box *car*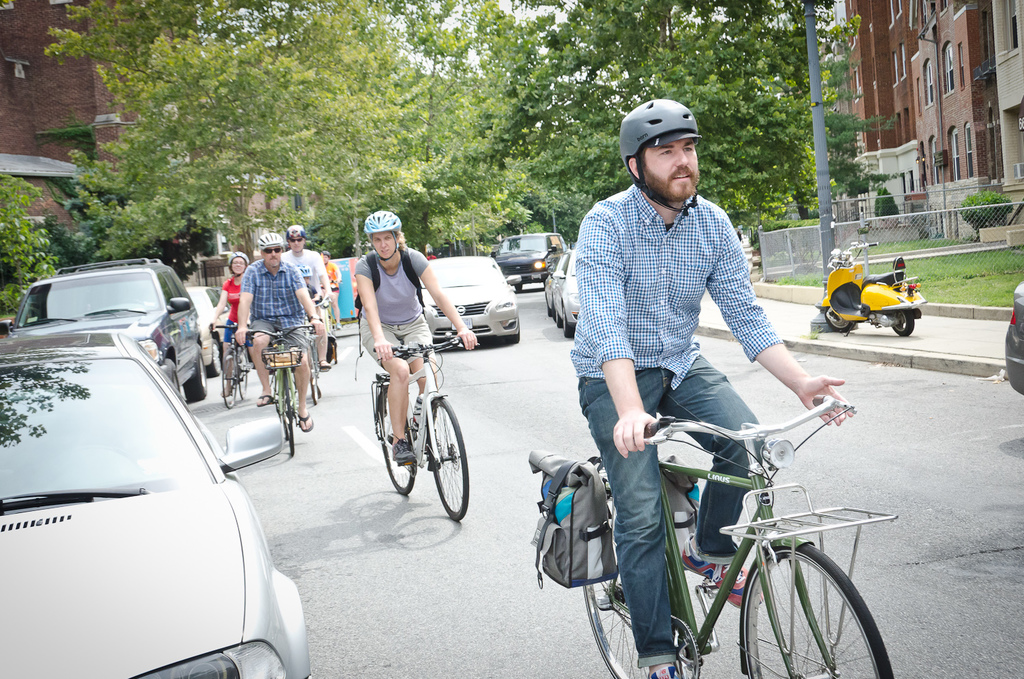
Rect(418, 255, 524, 346)
